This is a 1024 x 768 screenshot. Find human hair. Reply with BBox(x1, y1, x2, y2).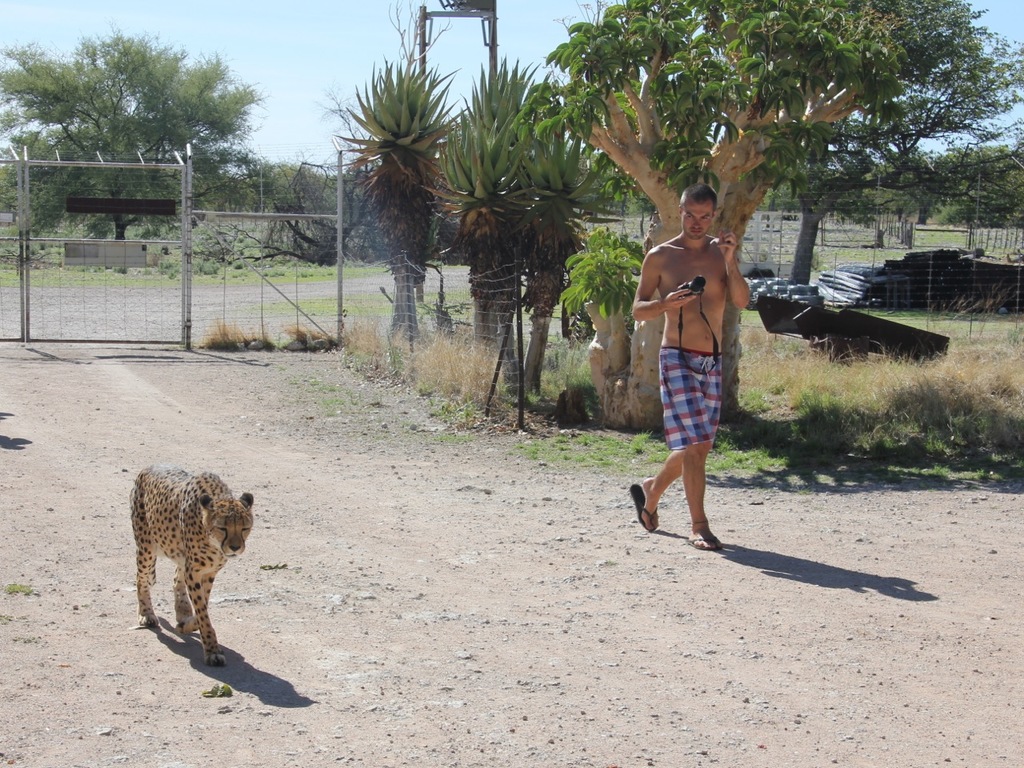
BBox(679, 182, 721, 206).
